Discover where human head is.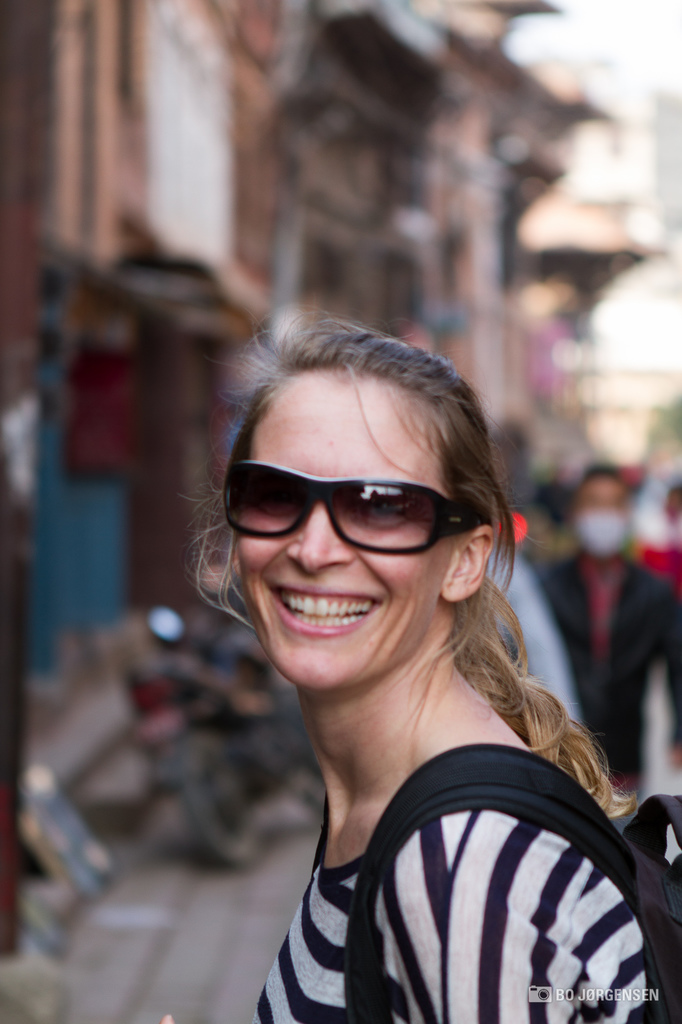
Discovered at [x1=201, y1=305, x2=519, y2=611].
